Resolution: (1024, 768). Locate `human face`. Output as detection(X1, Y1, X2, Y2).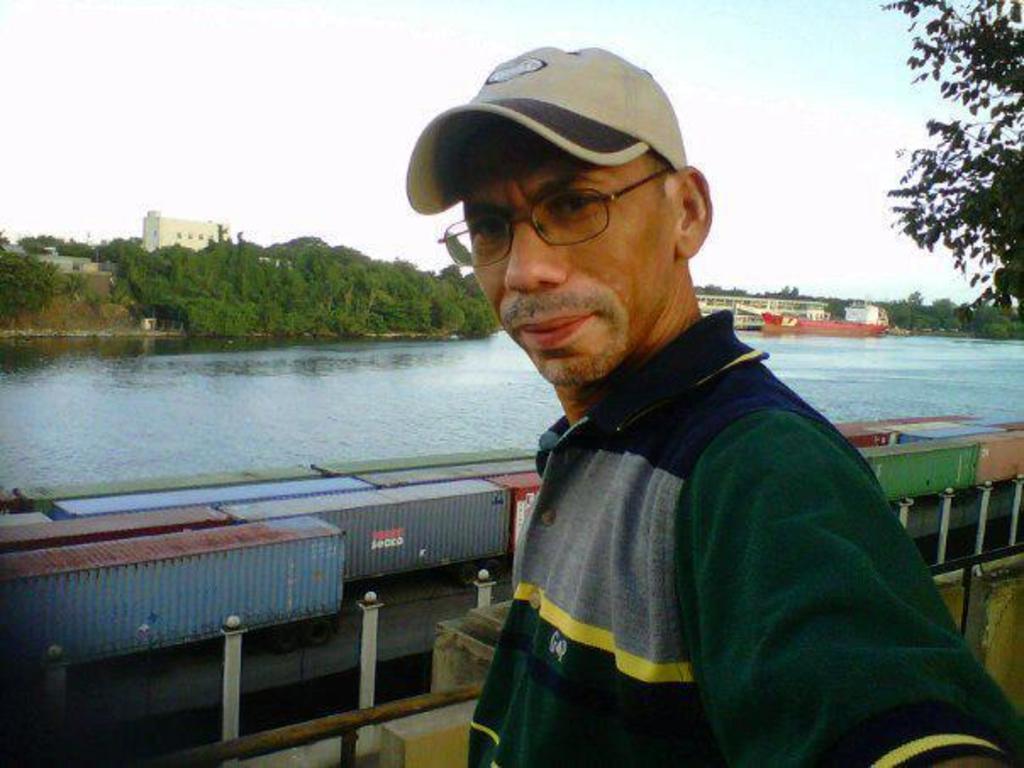
detection(470, 117, 676, 380).
